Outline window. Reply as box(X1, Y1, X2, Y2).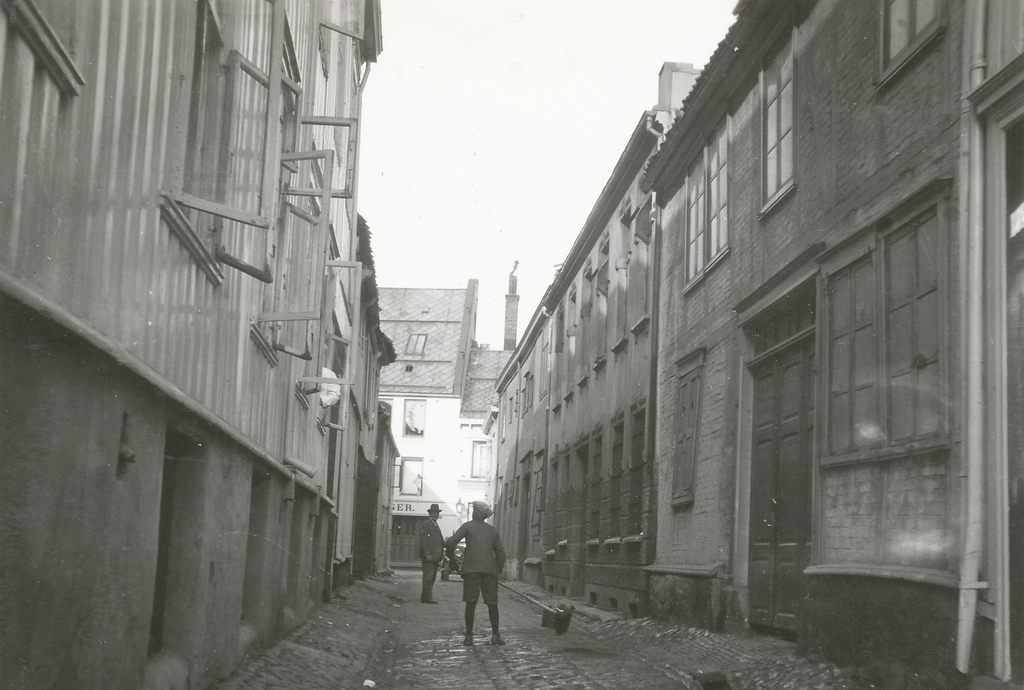
box(652, 348, 714, 509).
